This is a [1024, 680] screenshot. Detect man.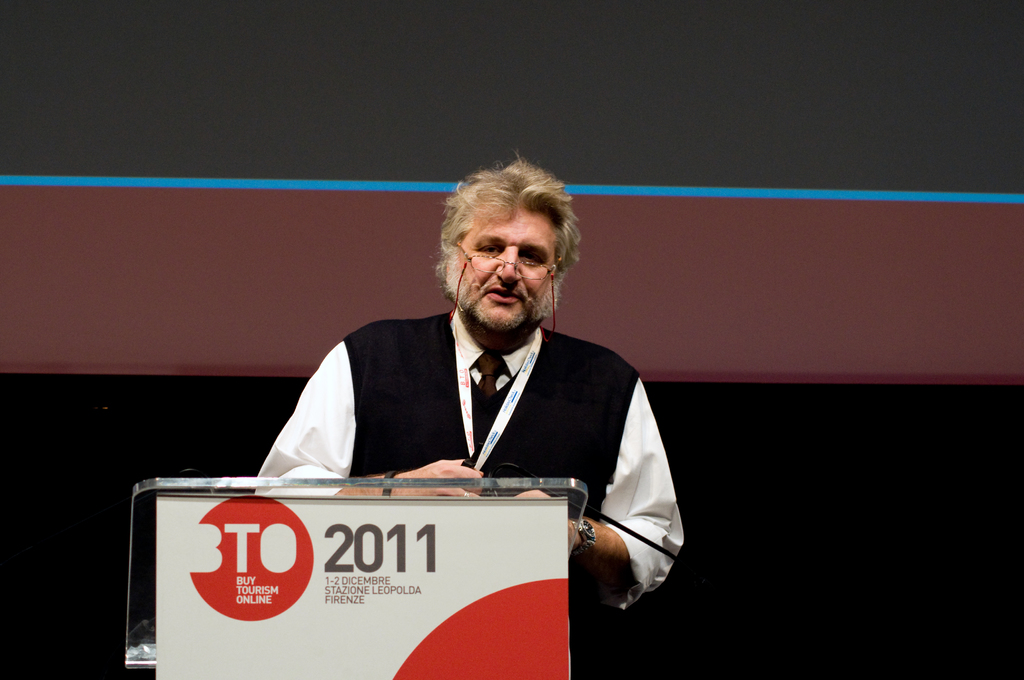
{"x1": 229, "y1": 176, "x2": 690, "y2": 597}.
